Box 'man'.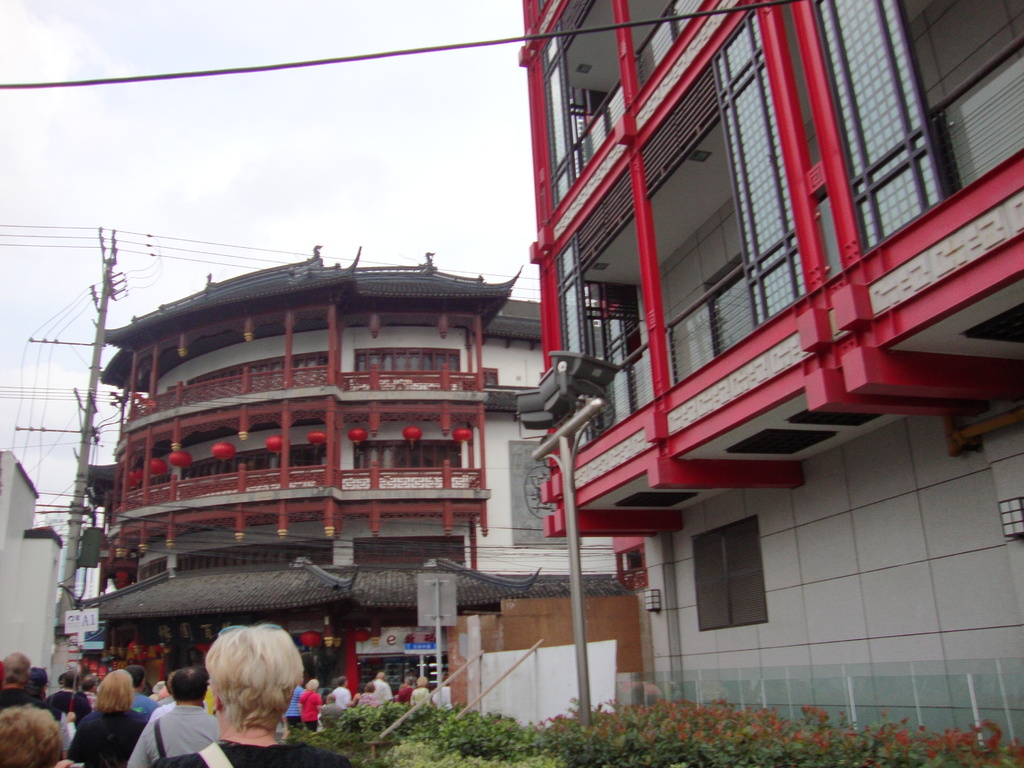
(left=79, top=673, right=102, bottom=714).
